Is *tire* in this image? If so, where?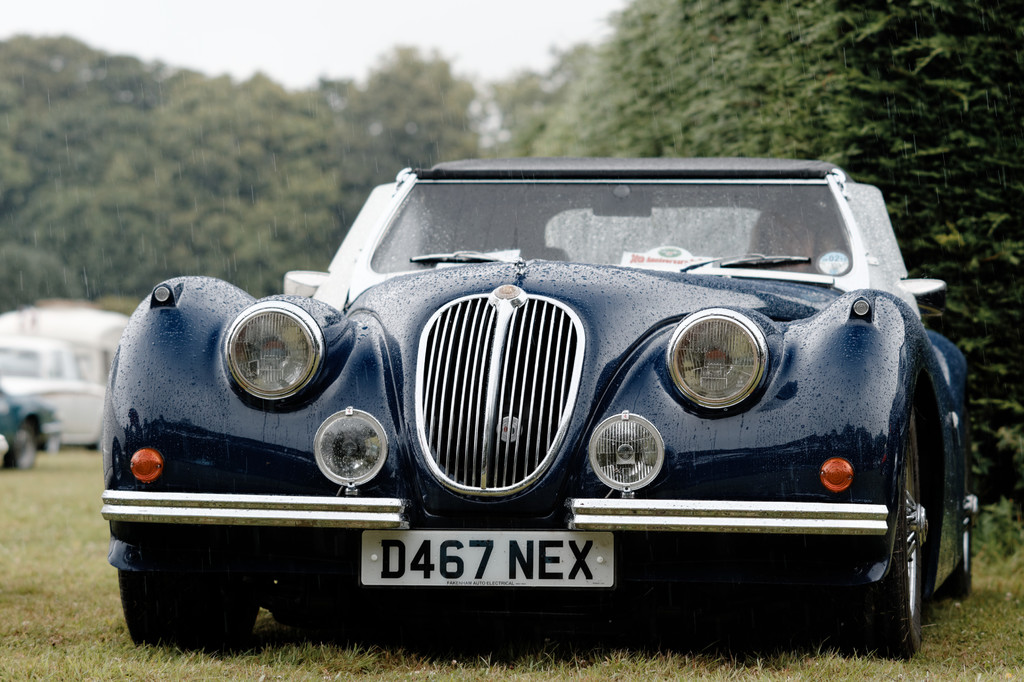
Yes, at [x1=6, y1=420, x2=37, y2=468].
